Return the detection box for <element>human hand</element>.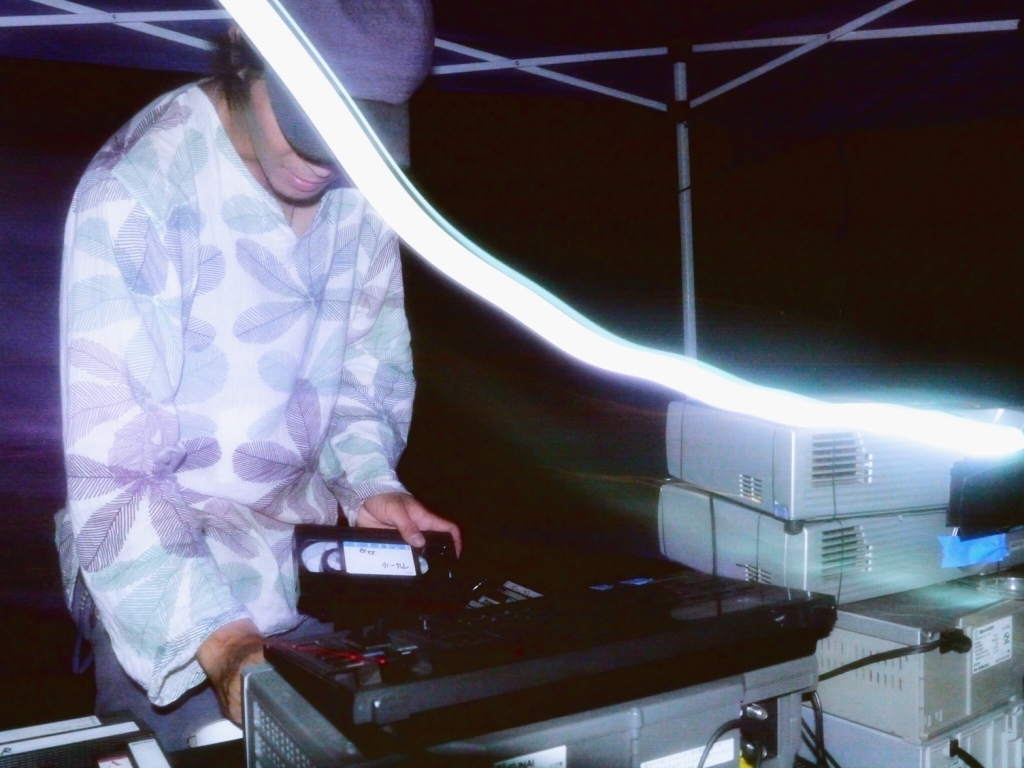
crop(355, 485, 462, 558).
